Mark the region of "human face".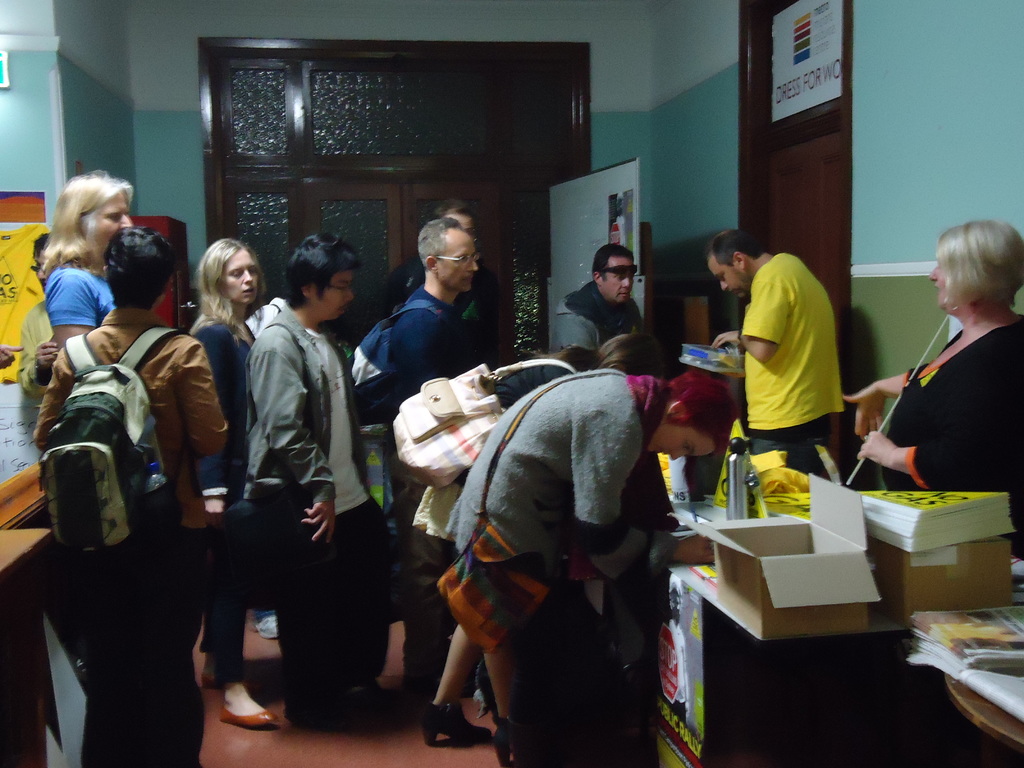
Region: <box>603,258,633,307</box>.
